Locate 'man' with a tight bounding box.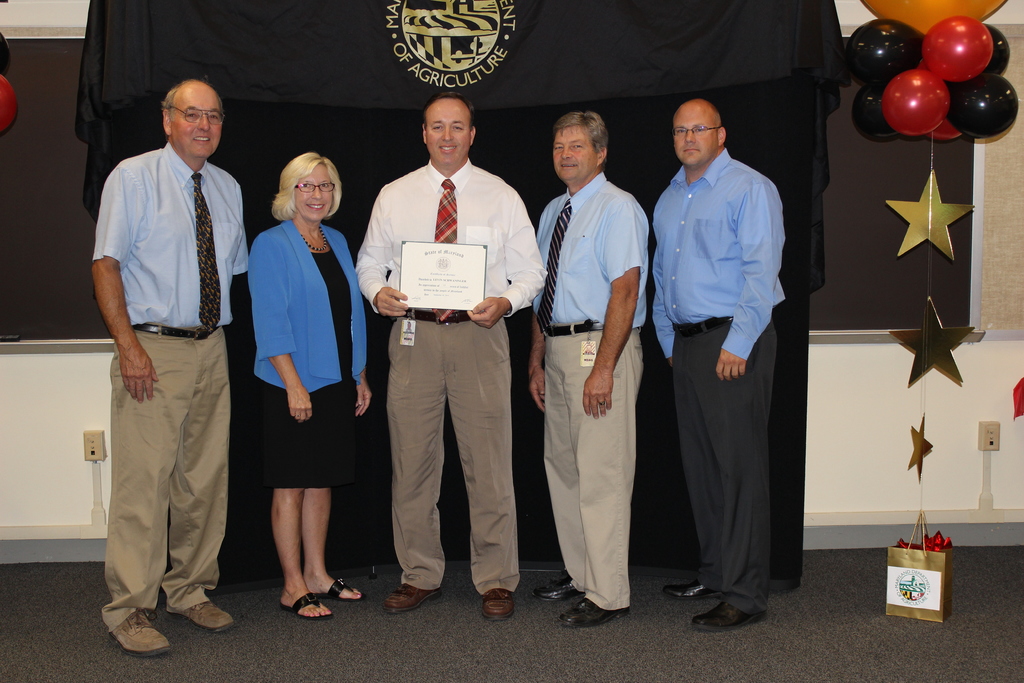
[530, 110, 650, 631].
